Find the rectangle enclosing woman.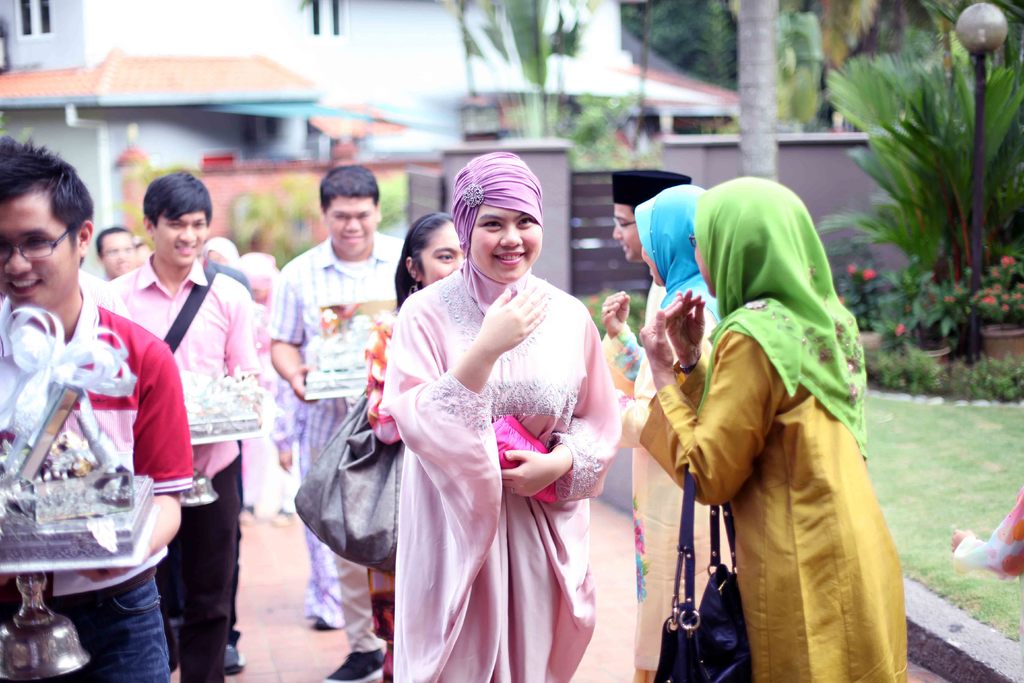
rect(367, 215, 479, 682).
